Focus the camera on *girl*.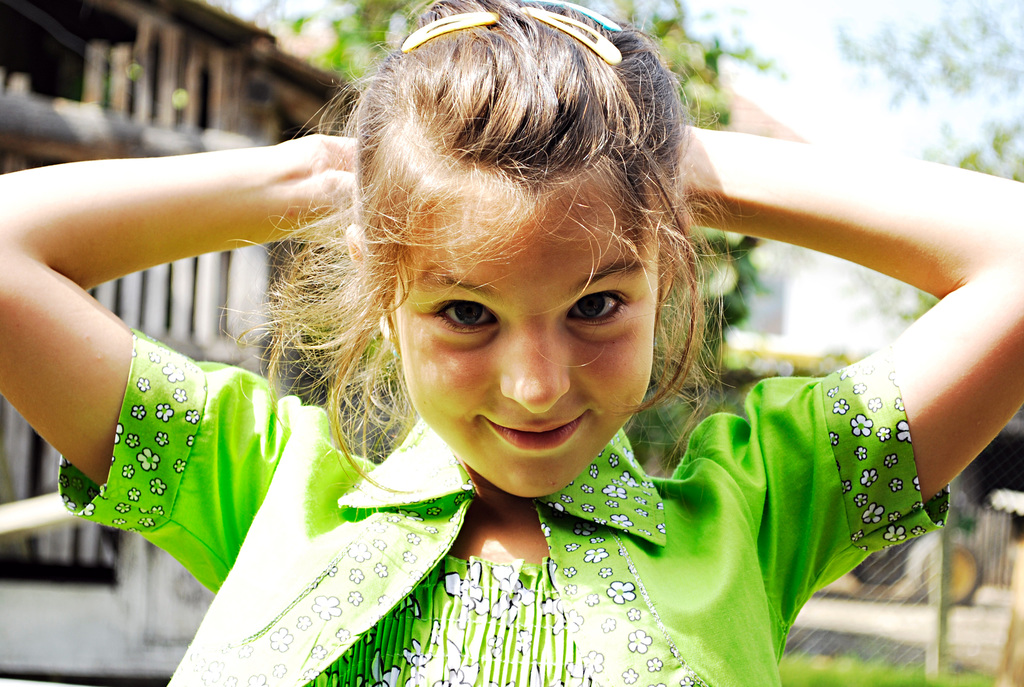
Focus region: crop(0, 0, 1023, 686).
